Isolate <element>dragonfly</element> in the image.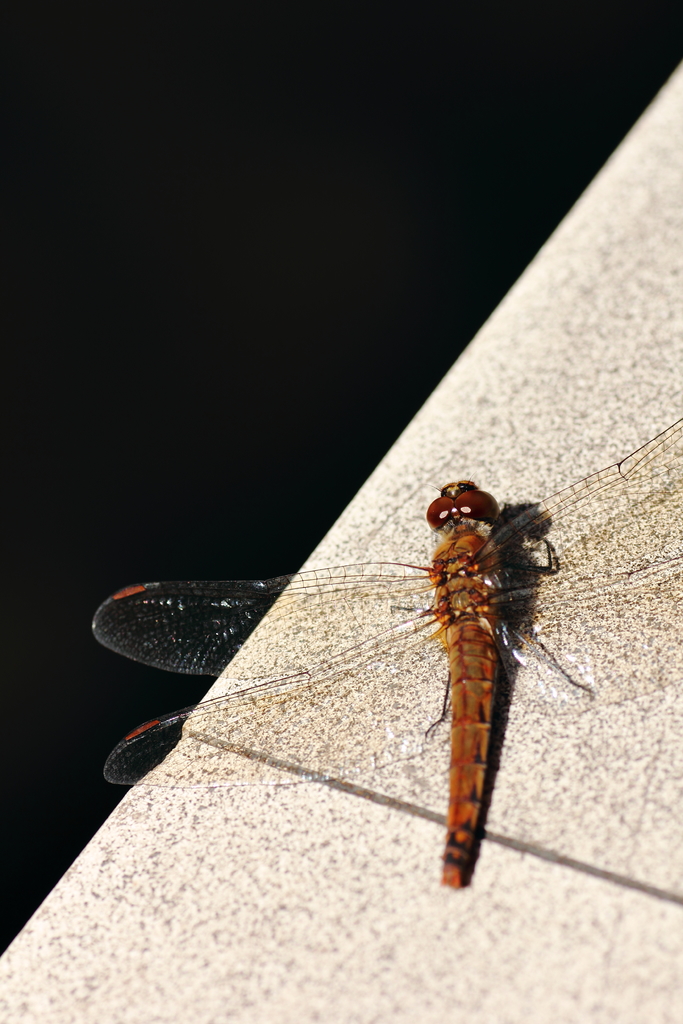
Isolated region: 93, 419, 682, 888.
